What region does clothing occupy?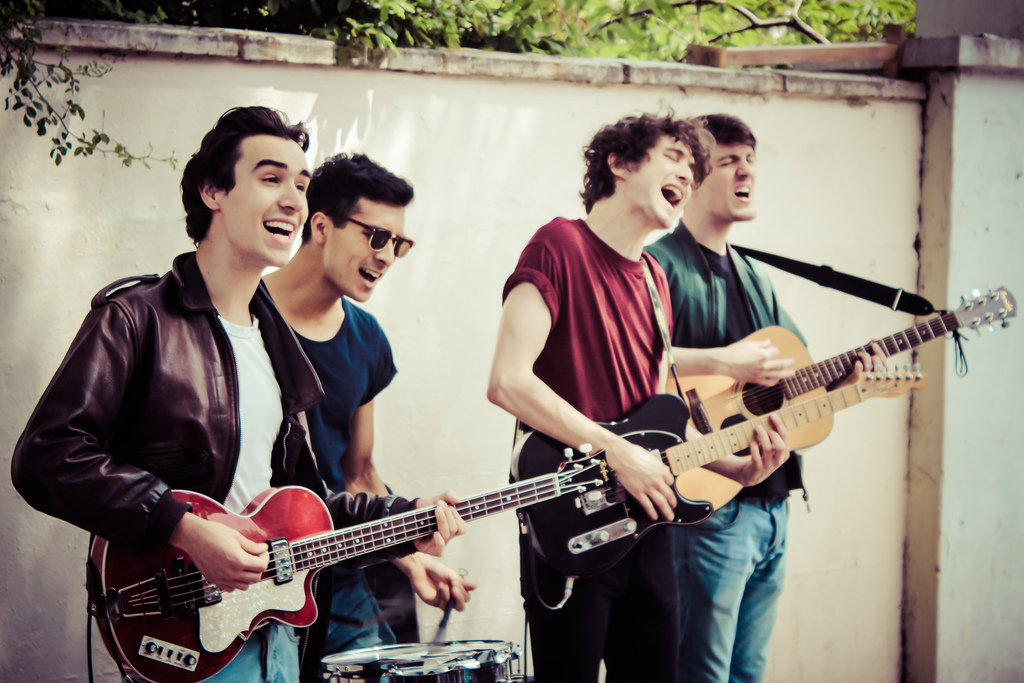
<box>509,224,677,682</box>.
